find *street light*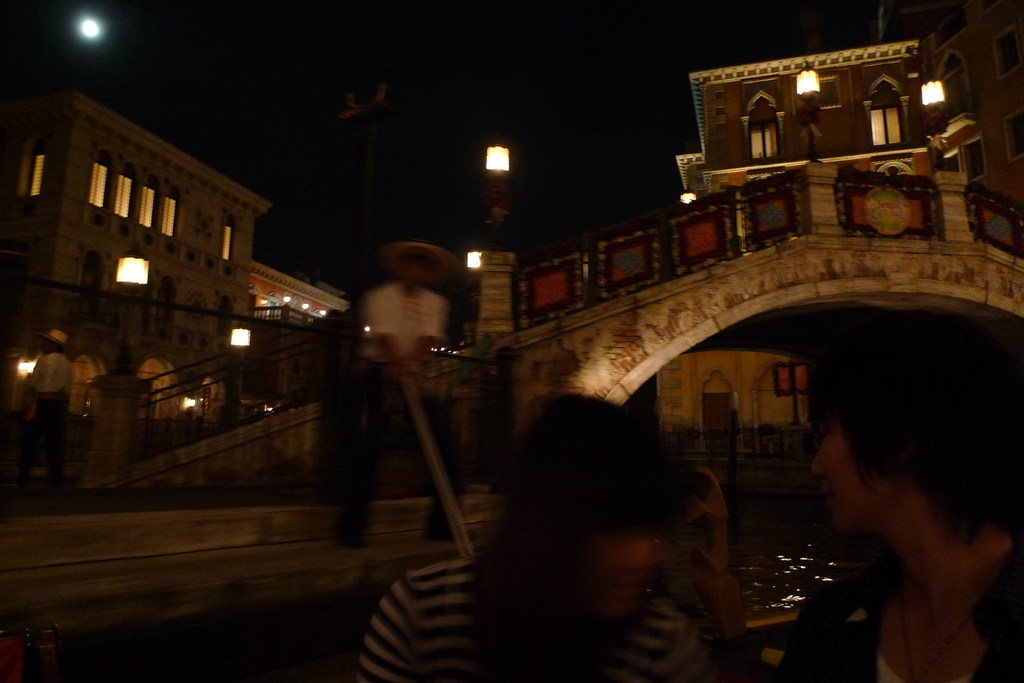
<box>223,307,253,423</box>
